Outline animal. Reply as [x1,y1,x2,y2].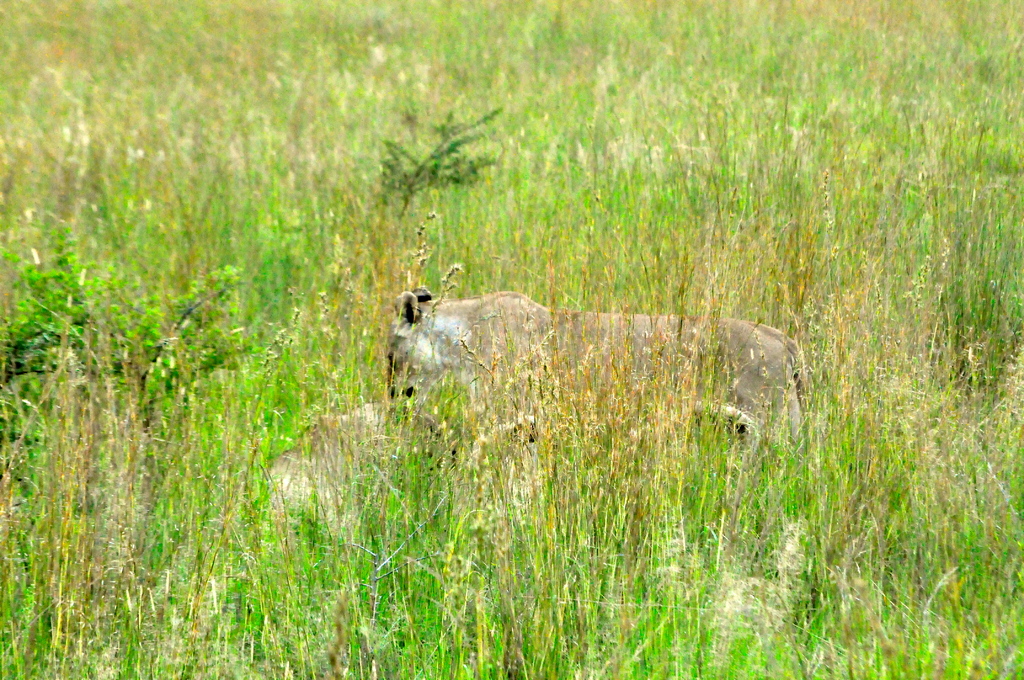
[384,284,810,457].
